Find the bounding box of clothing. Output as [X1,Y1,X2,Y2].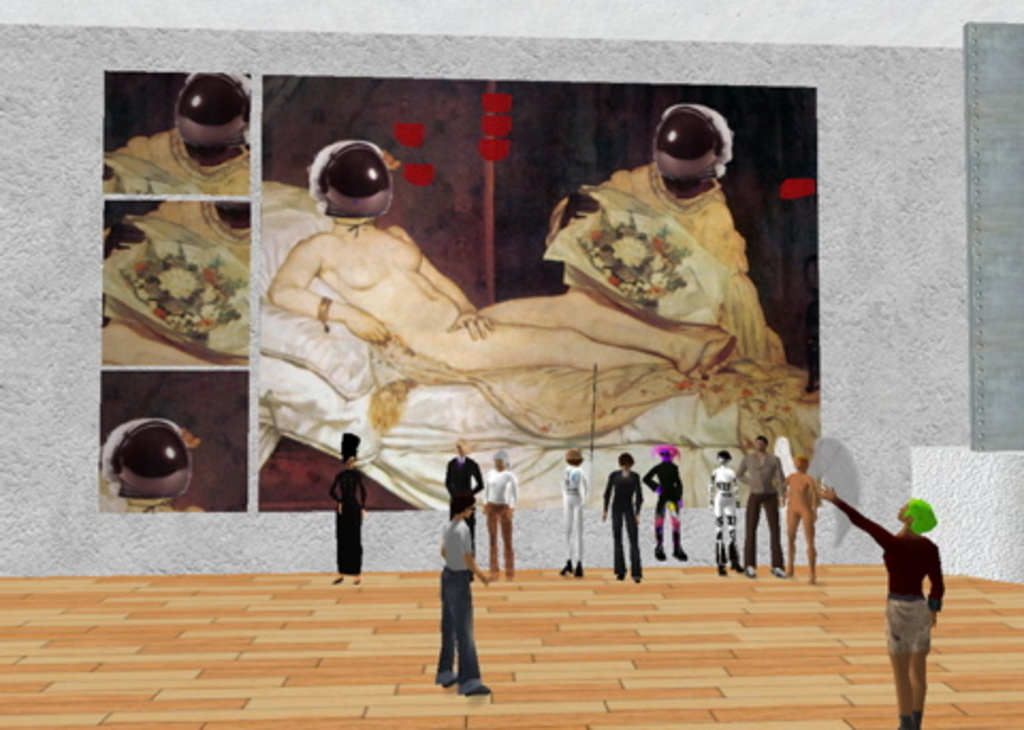
[781,472,826,583].
